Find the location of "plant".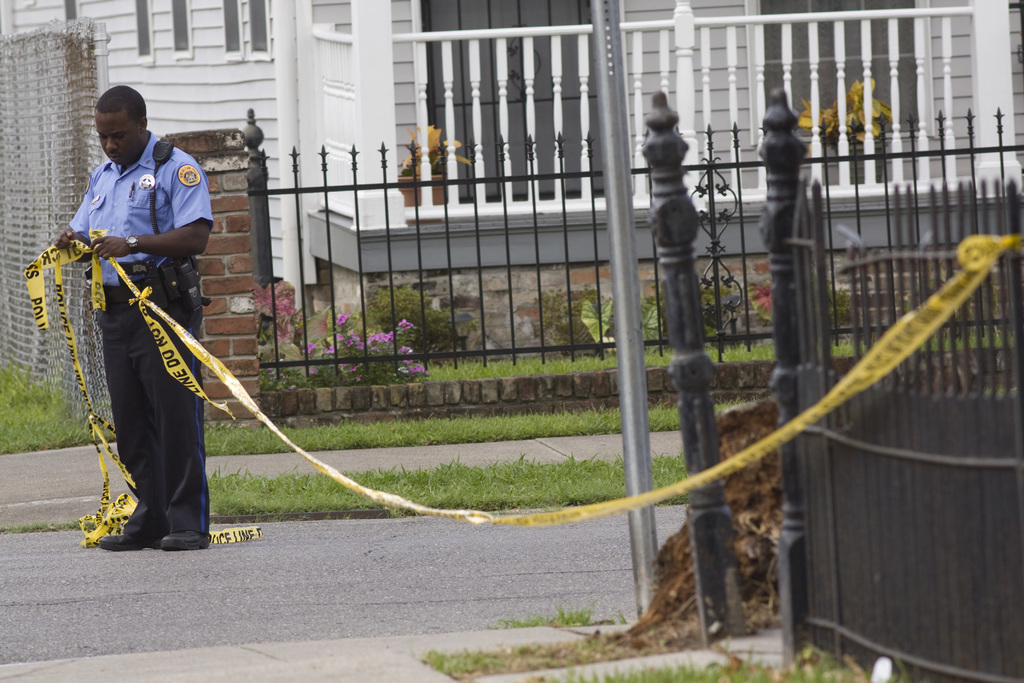
Location: [left=532, top=637, right=913, bottom=682].
